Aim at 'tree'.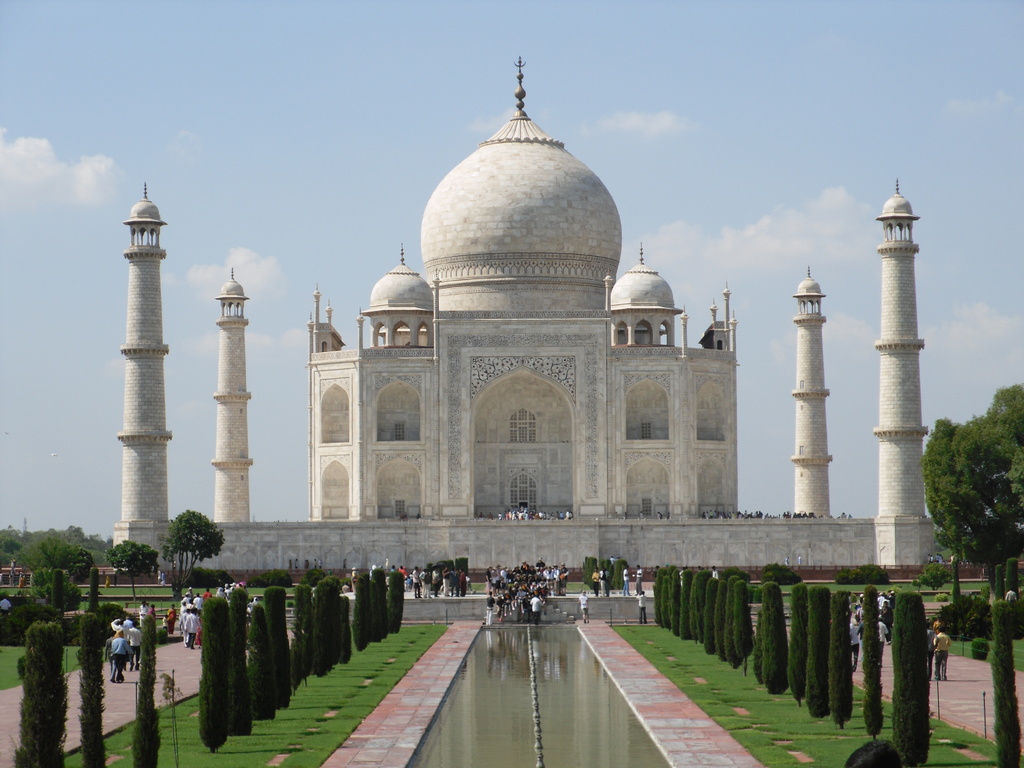
Aimed at box=[586, 553, 604, 594].
